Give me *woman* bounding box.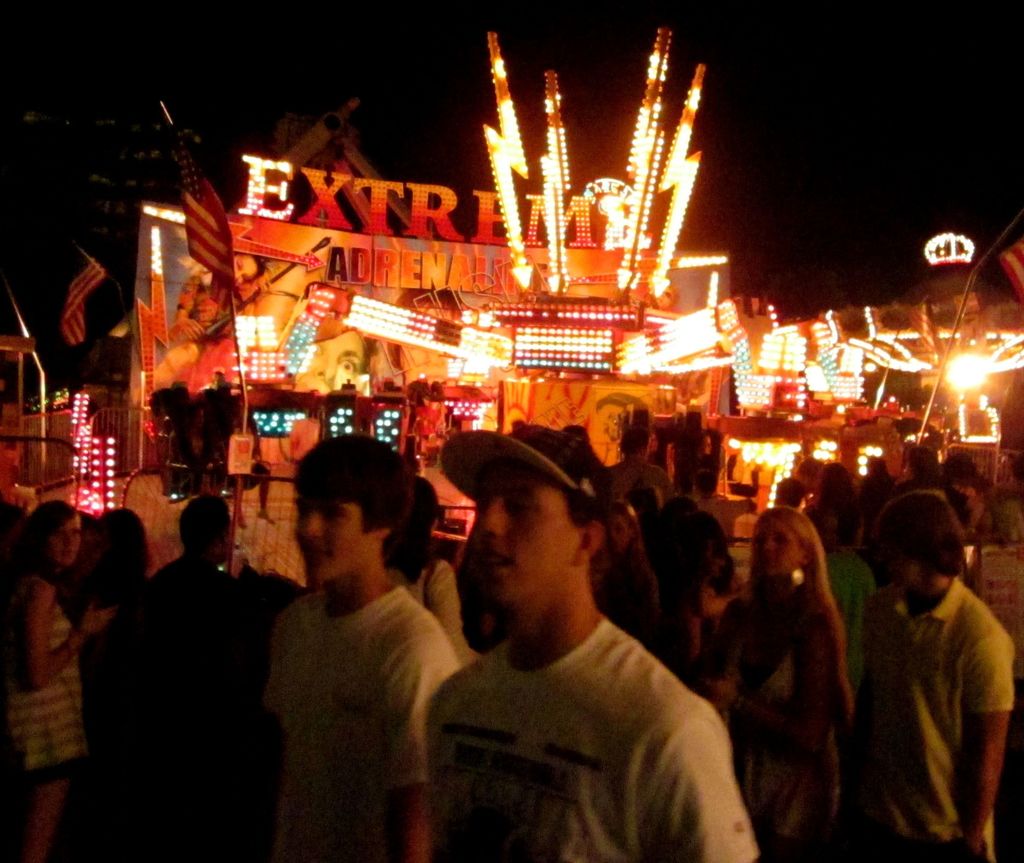
region(799, 469, 867, 557).
